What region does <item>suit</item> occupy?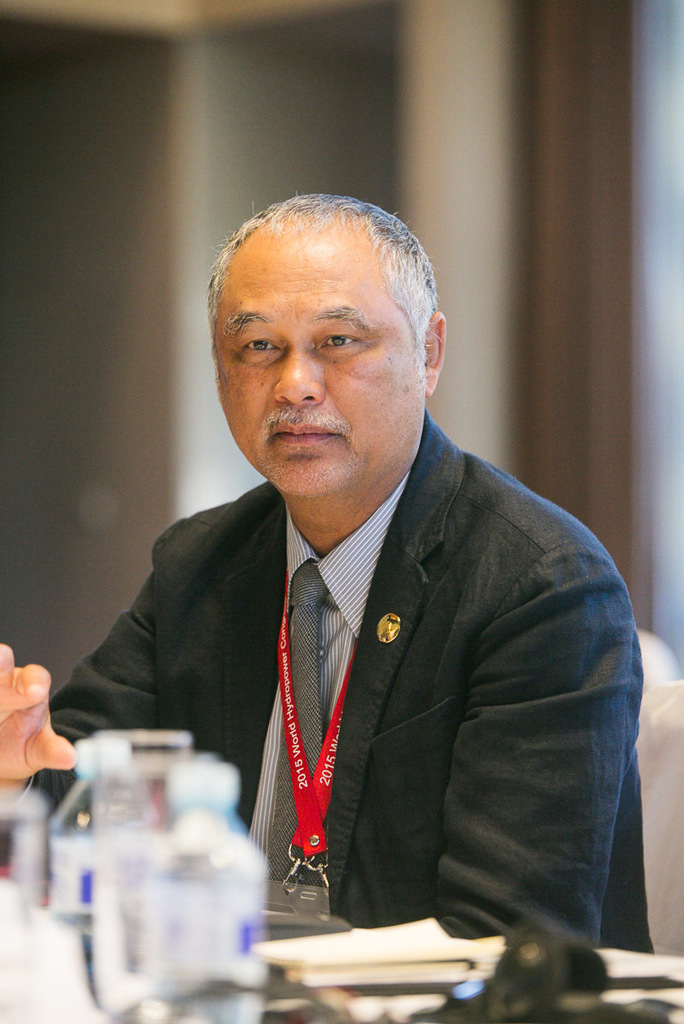
85,416,600,890.
